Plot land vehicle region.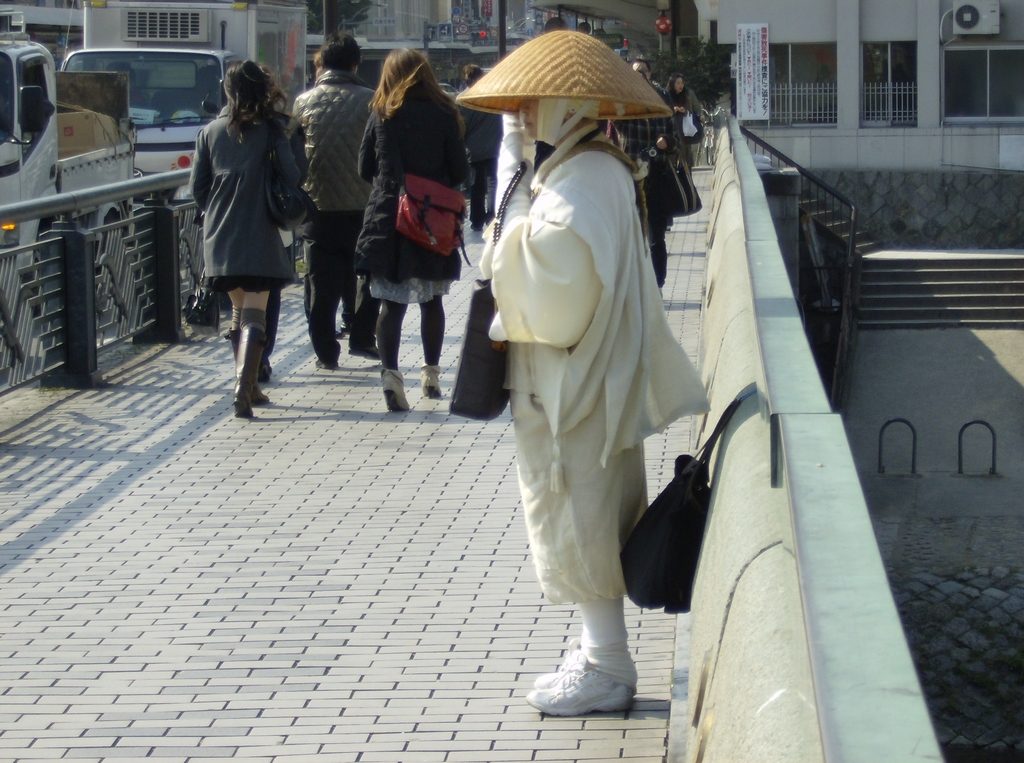
Plotted at l=0, t=38, r=142, b=277.
